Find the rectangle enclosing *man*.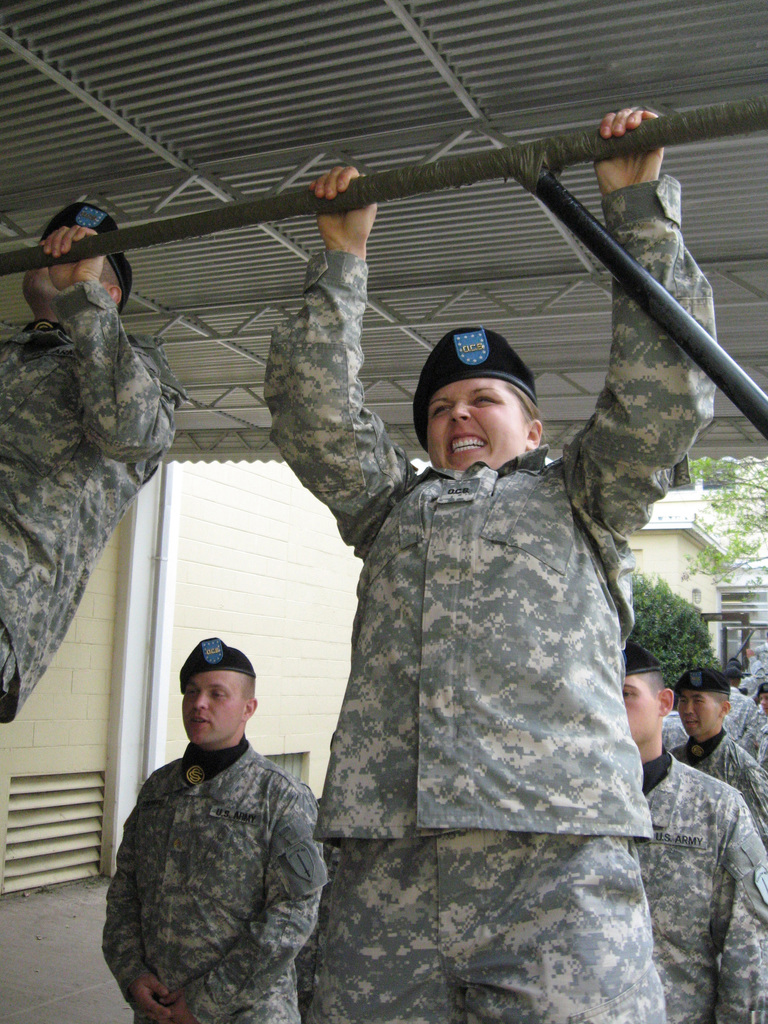
[x1=0, y1=200, x2=189, y2=728].
